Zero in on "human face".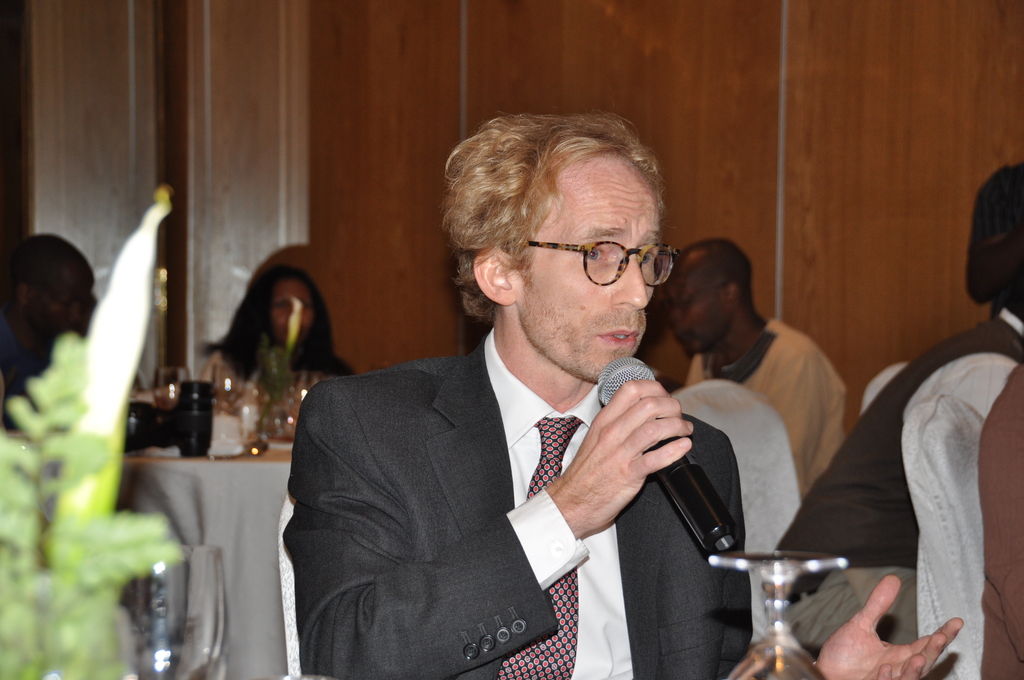
Zeroed in: bbox=[516, 152, 659, 382].
